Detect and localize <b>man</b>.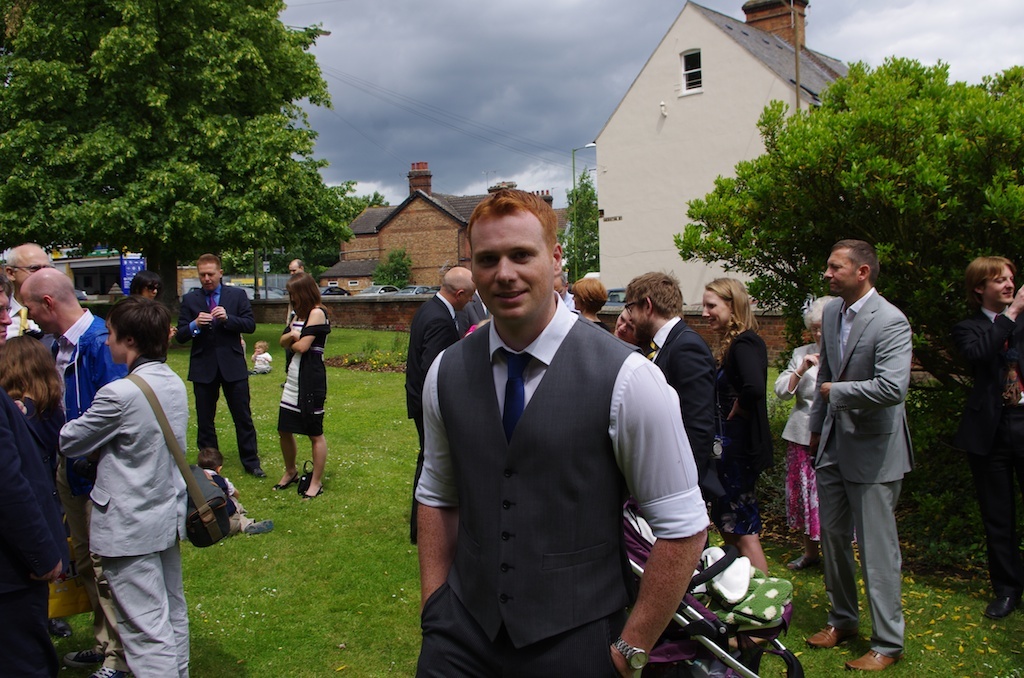
Localized at <bbox>291, 261, 306, 270</bbox>.
